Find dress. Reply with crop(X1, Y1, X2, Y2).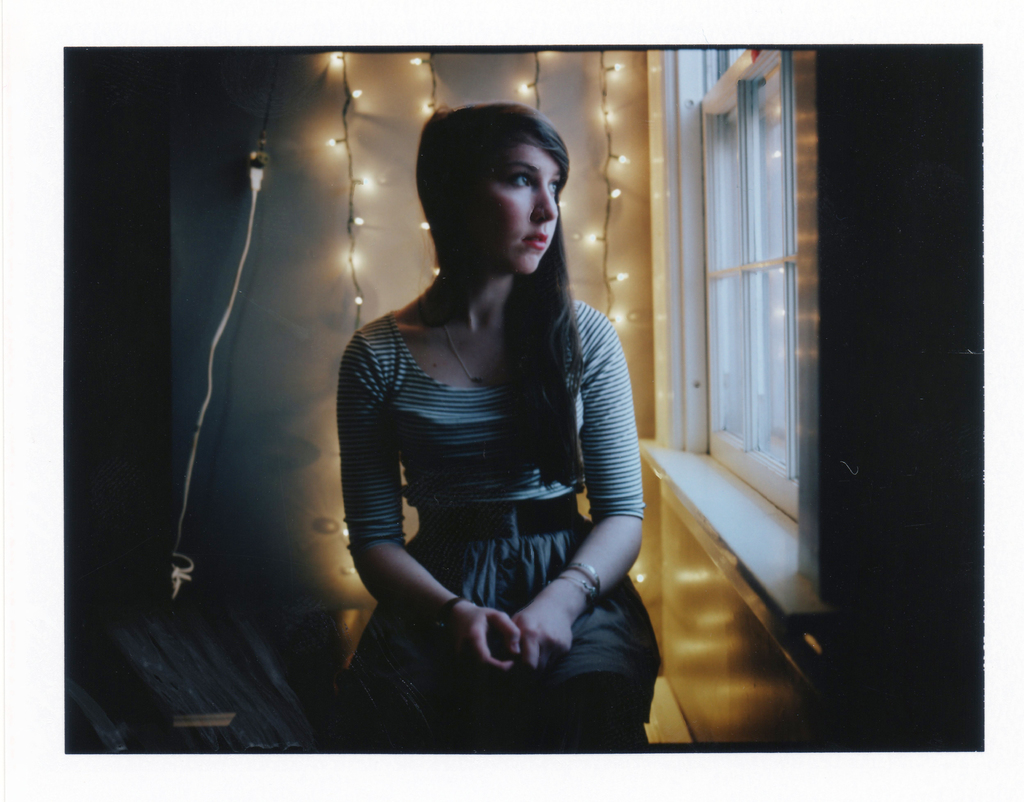
crop(272, 126, 668, 733).
